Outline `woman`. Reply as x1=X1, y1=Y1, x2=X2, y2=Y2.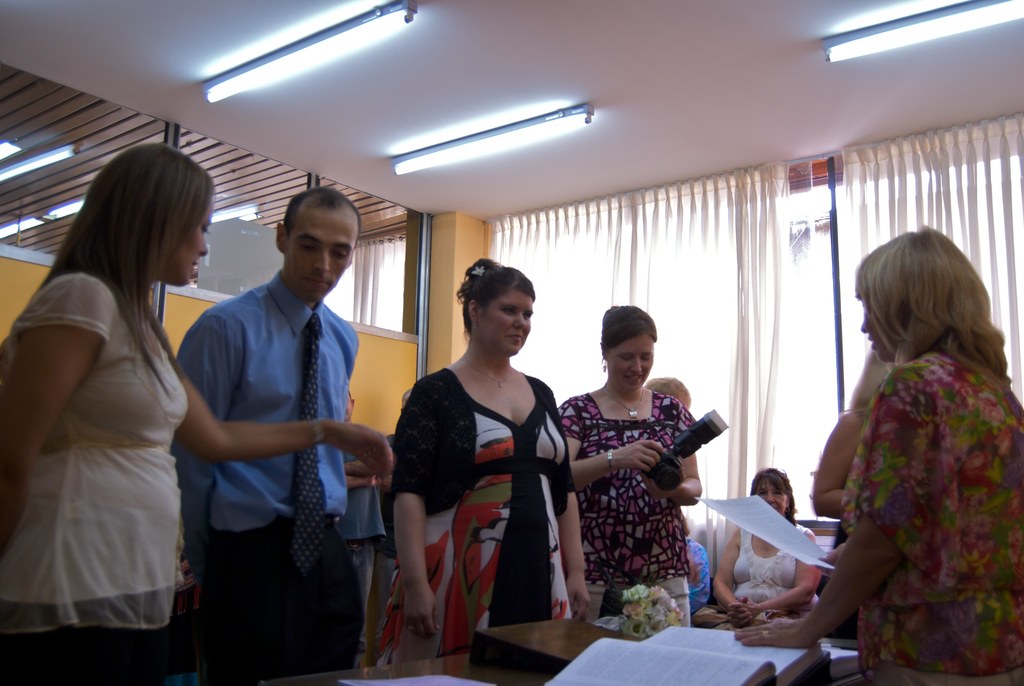
x1=808, y1=347, x2=899, y2=558.
